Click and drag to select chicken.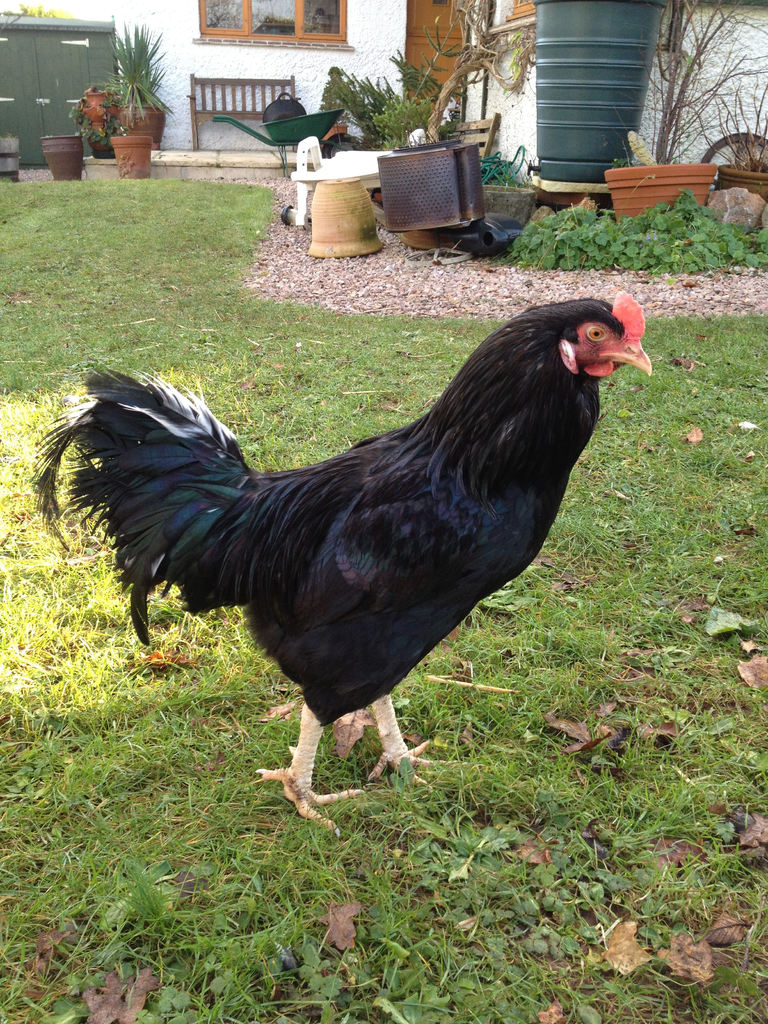
Selection: Rect(40, 286, 653, 828).
